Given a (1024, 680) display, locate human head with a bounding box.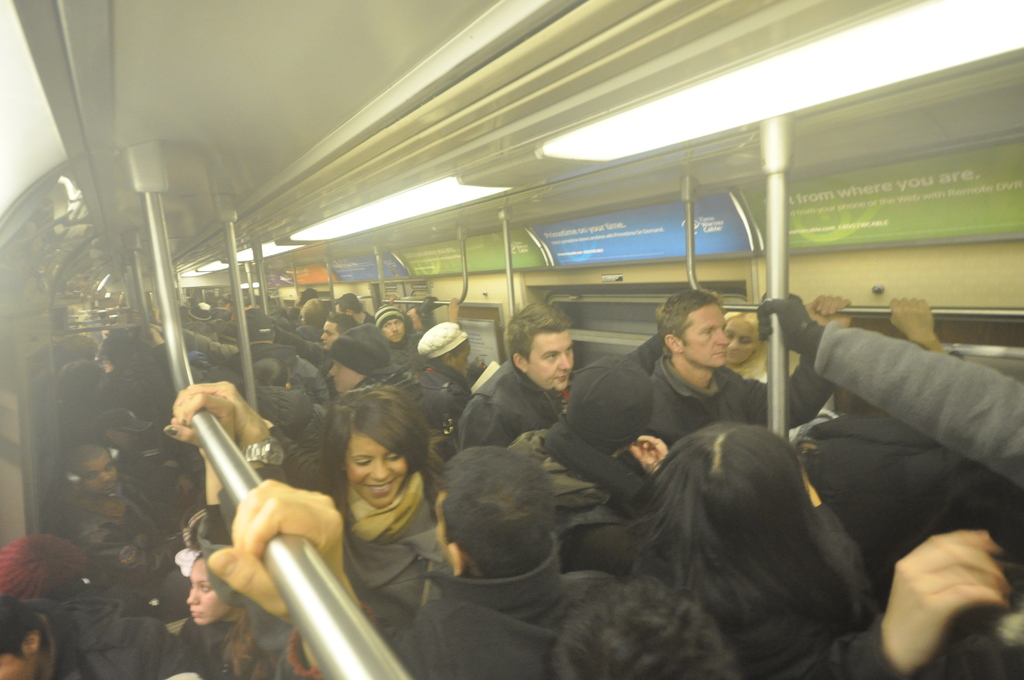
Located: l=431, t=445, r=556, b=576.
